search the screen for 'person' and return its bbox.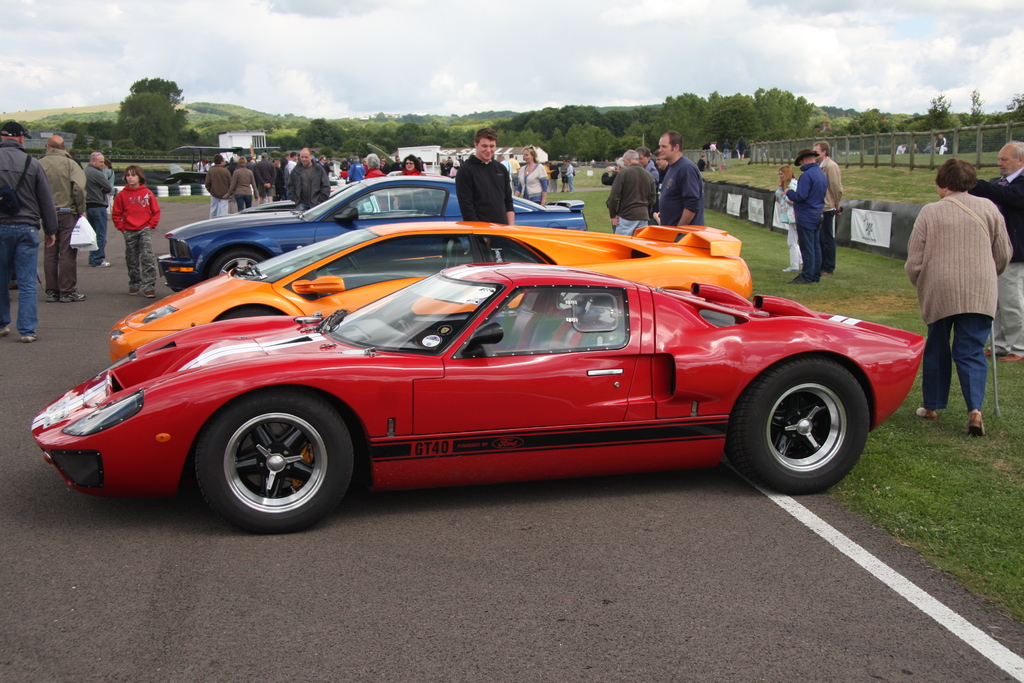
Found: {"x1": 739, "y1": 136, "x2": 748, "y2": 161}.
